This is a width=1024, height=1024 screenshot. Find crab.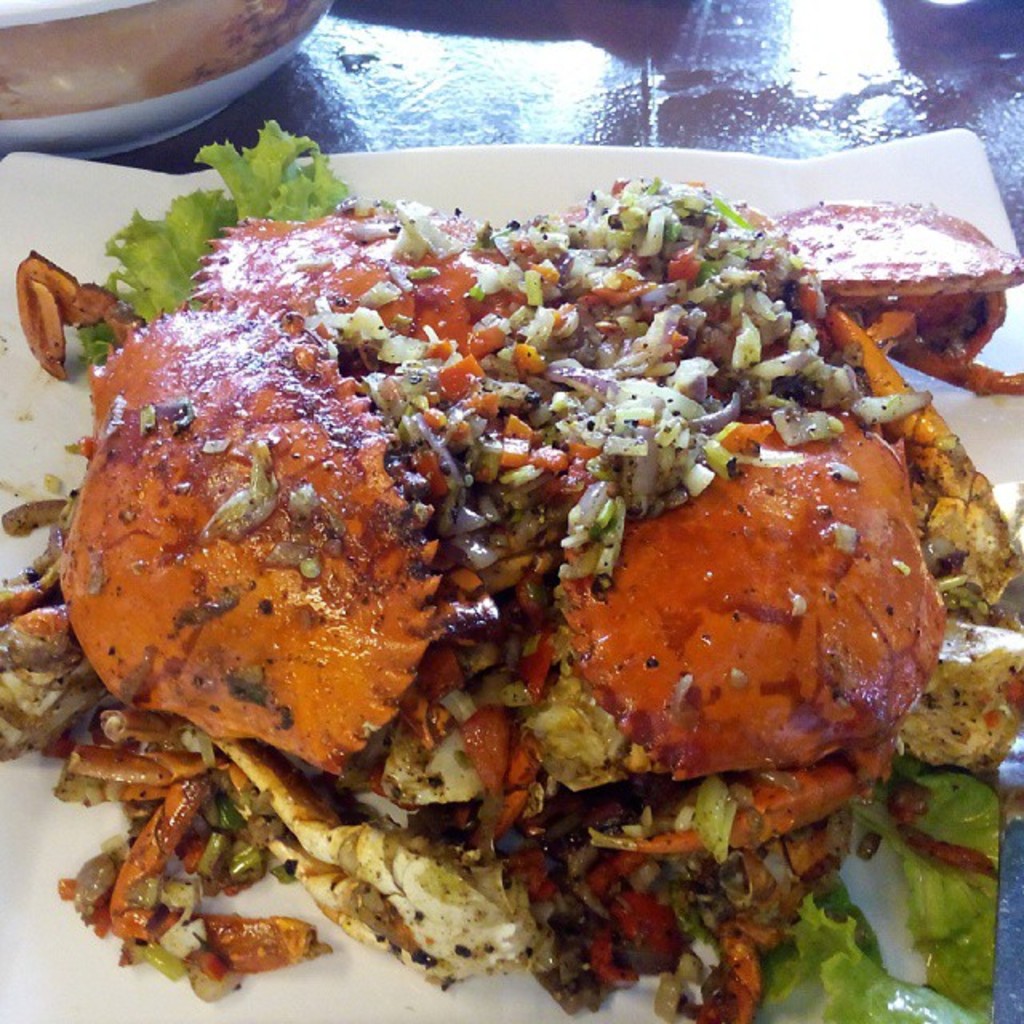
Bounding box: region(766, 192, 1022, 398).
